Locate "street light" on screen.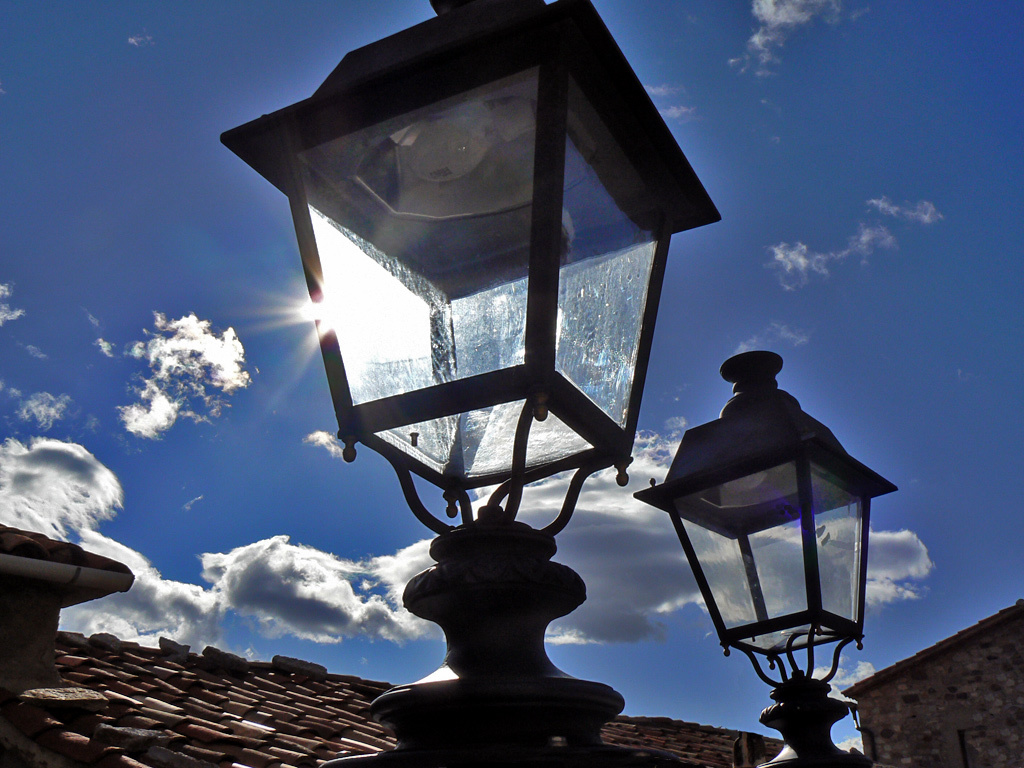
On screen at x1=219, y1=0, x2=735, y2=767.
